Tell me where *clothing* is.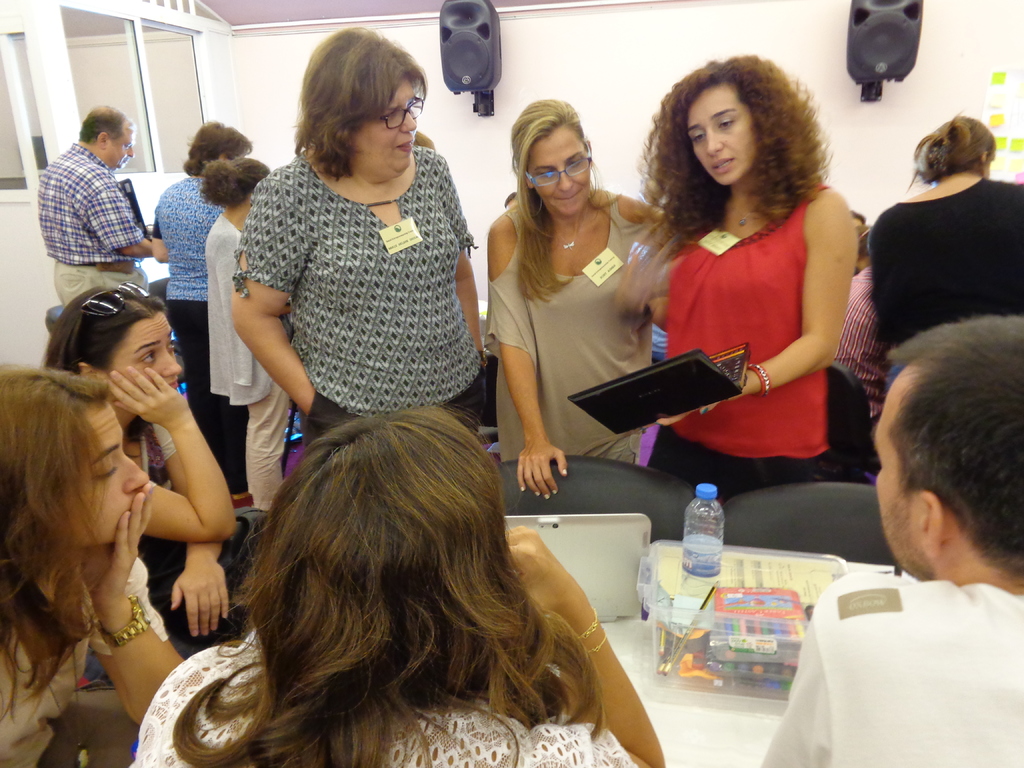
*clothing* is at 227 140 481 436.
